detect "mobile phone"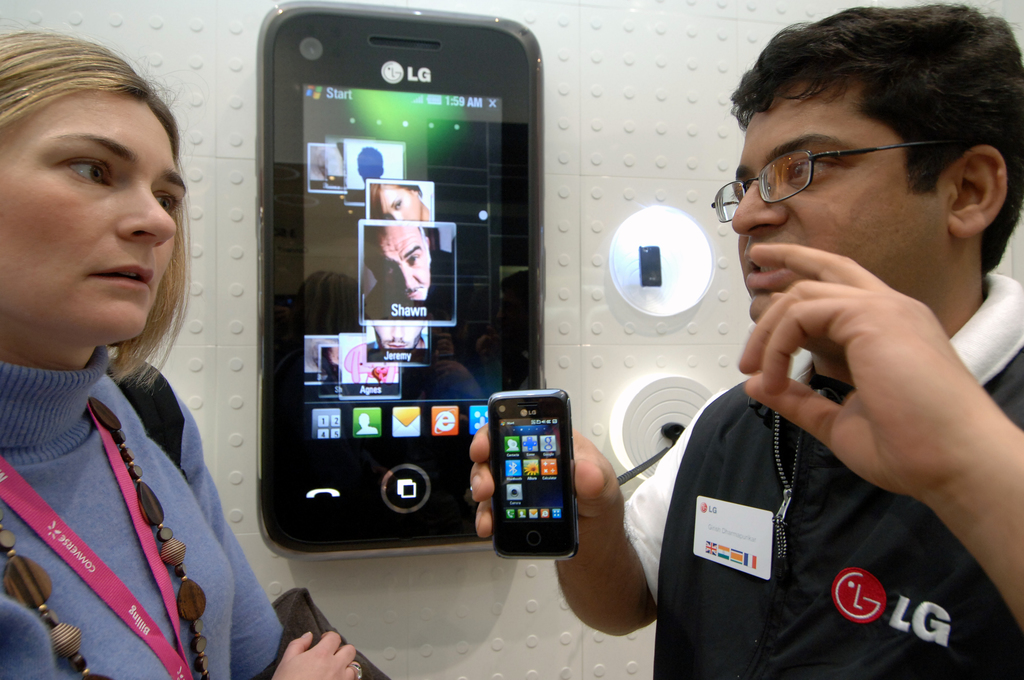
[481, 388, 586, 564]
